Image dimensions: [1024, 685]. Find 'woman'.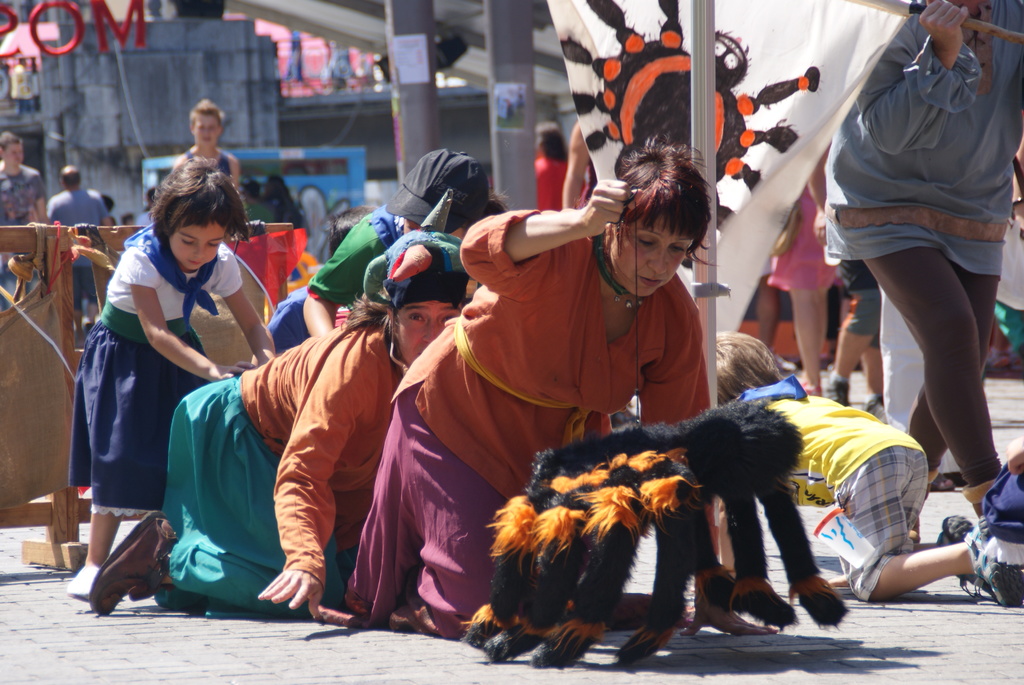
box(94, 186, 472, 616).
